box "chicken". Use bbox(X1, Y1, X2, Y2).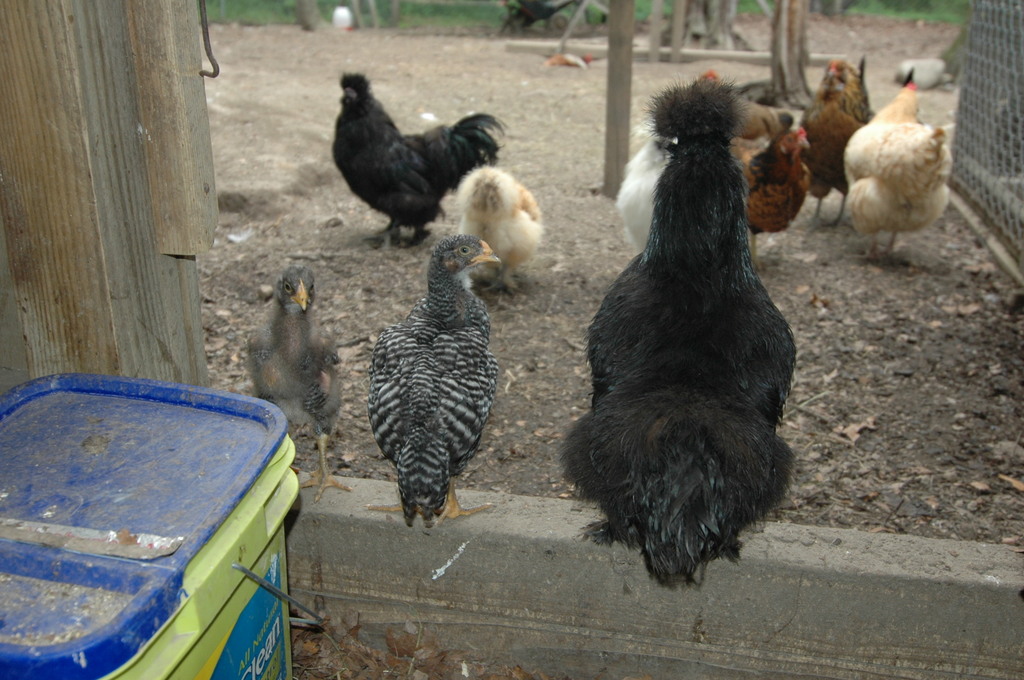
bbox(413, 159, 560, 304).
